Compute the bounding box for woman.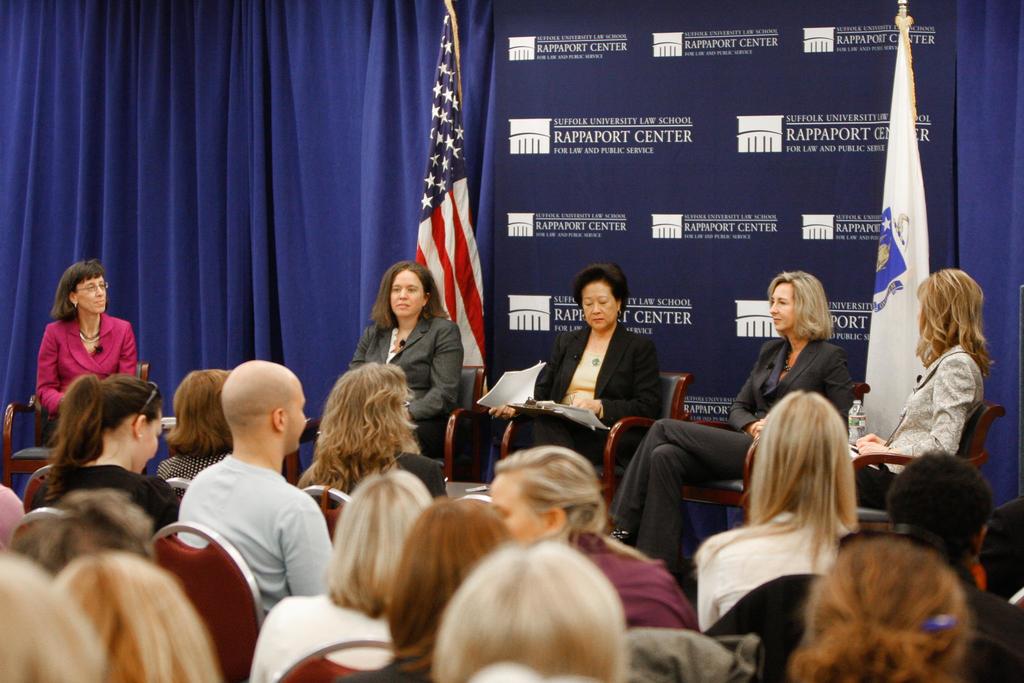
locate(607, 270, 856, 571).
